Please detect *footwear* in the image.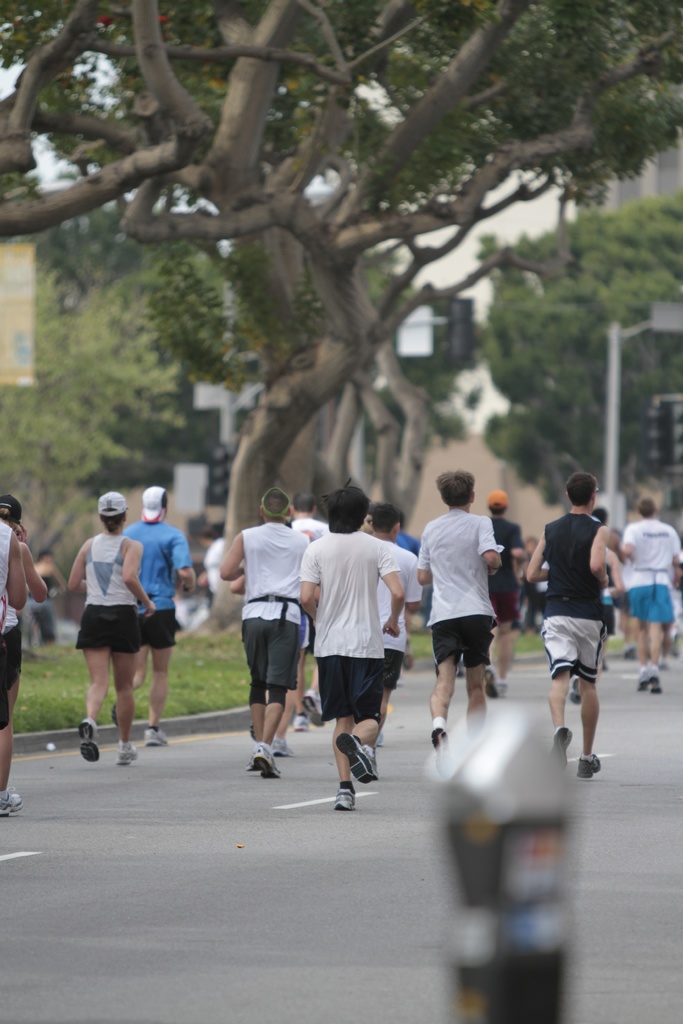
(x1=143, y1=728, x2=169, y2=746).
